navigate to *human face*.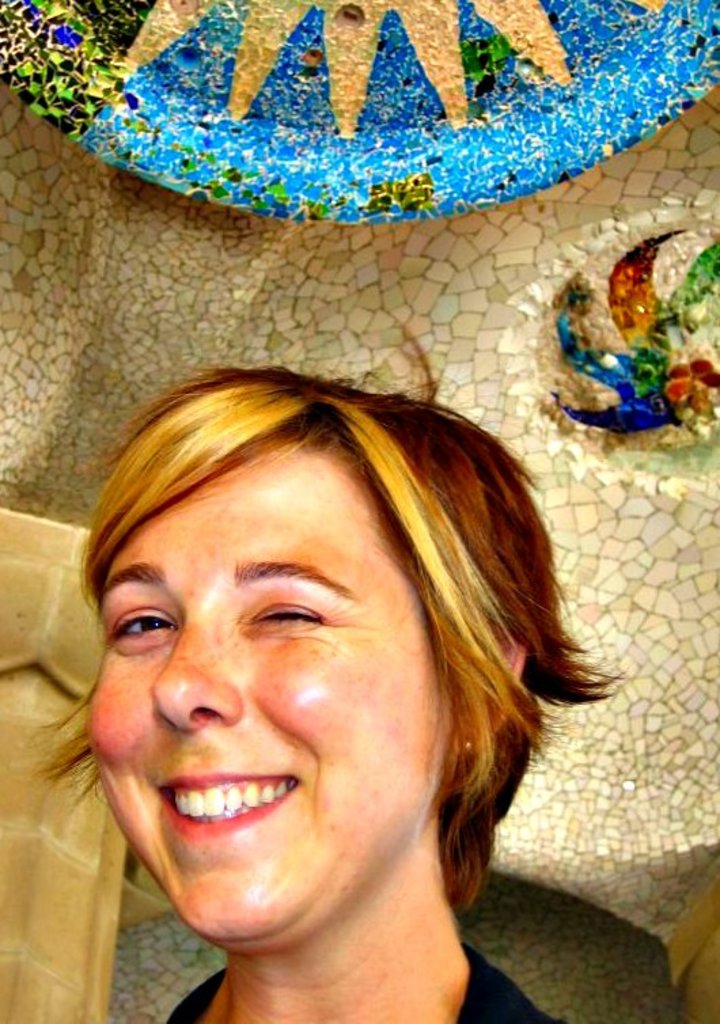
Navigation target: [x1=87, y1=440, x2=497, y2=926].
